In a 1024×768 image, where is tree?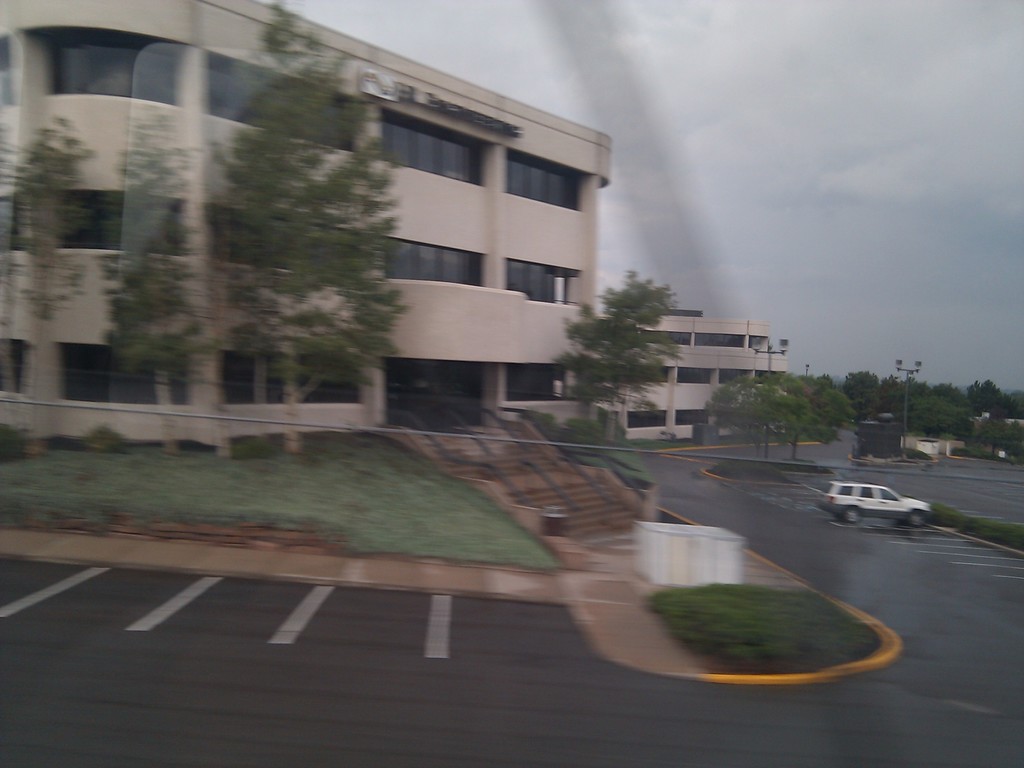
(0,123,91,339).
